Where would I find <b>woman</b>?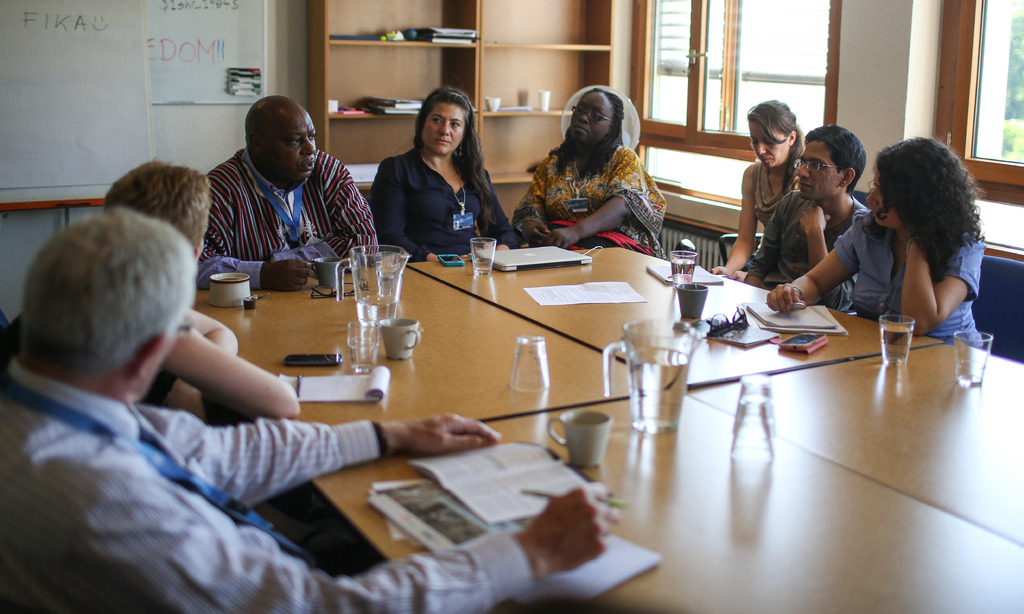
At 509:87:668:253.
